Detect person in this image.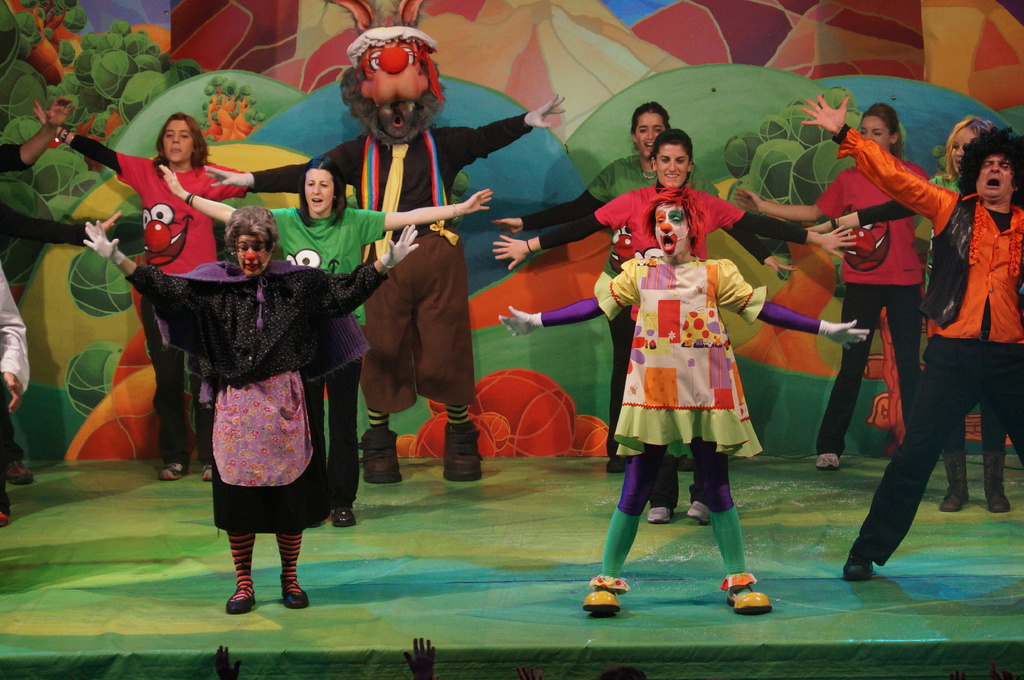
Detection: bbox(35, 109, 246, 479).
